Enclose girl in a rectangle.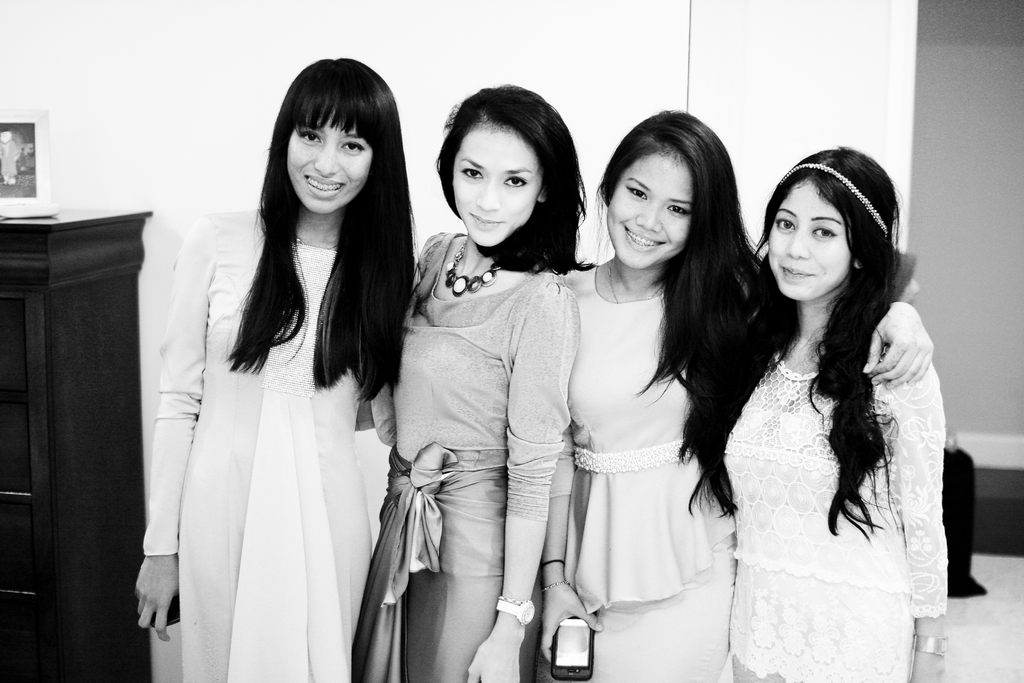
{"left": 134, "top": 60, "right": 414, "bottom": 682}.
